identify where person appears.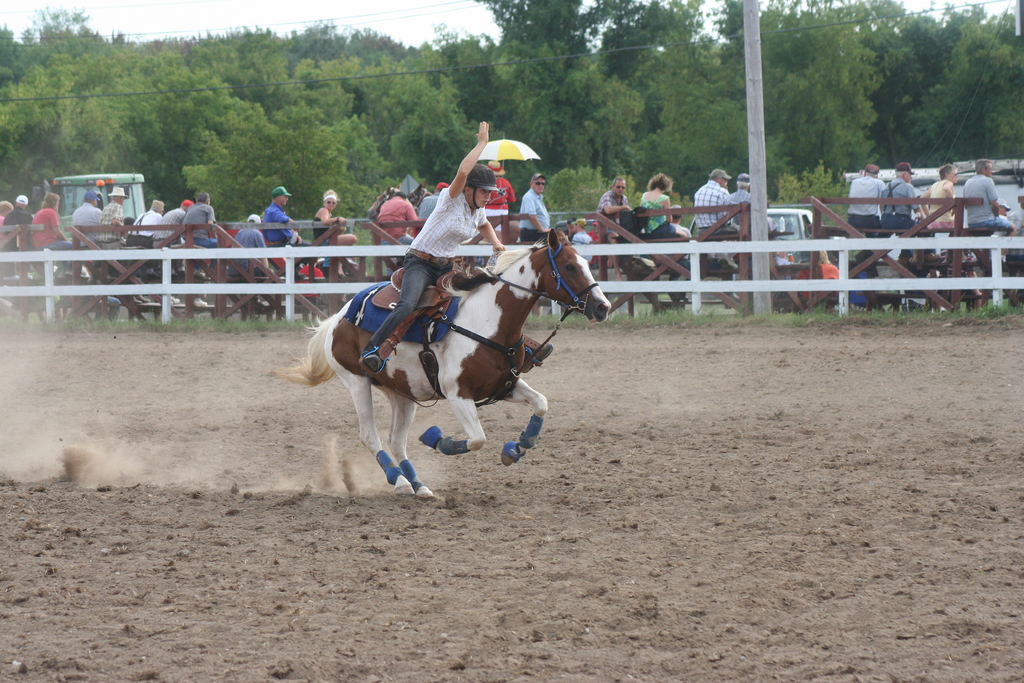
Appears at left=182, top=190, right=216, bottom=268.
